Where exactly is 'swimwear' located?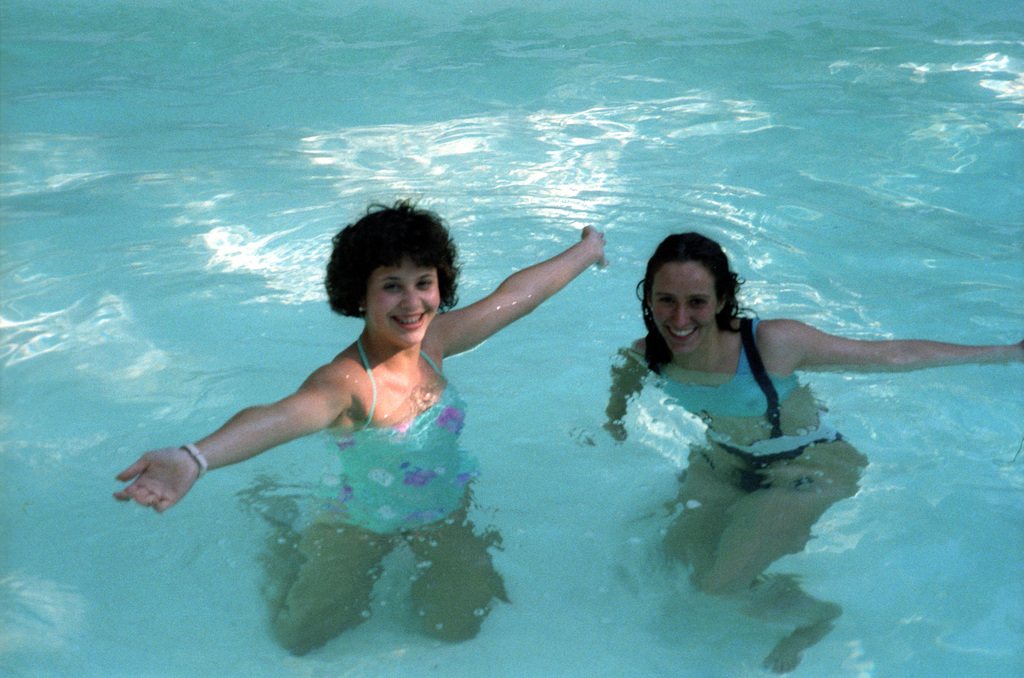
Its bounding box is (328, 335, 478, 535).
